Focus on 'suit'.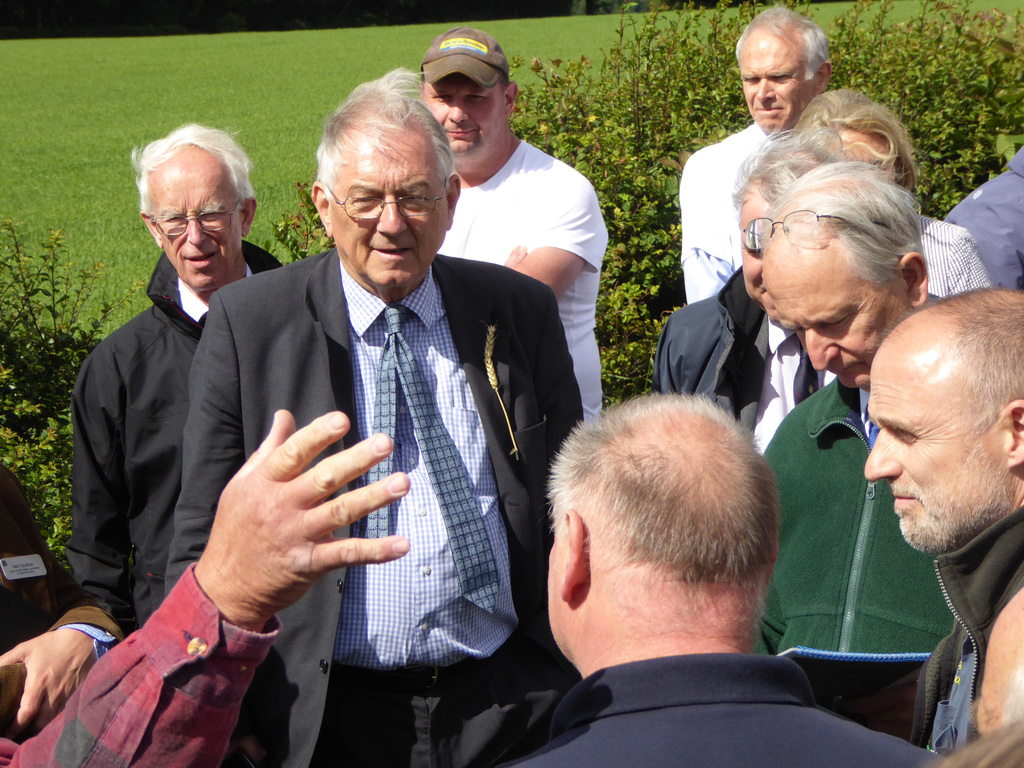
Focused at (x1=186, y1=156, x2=551, y2=738).
